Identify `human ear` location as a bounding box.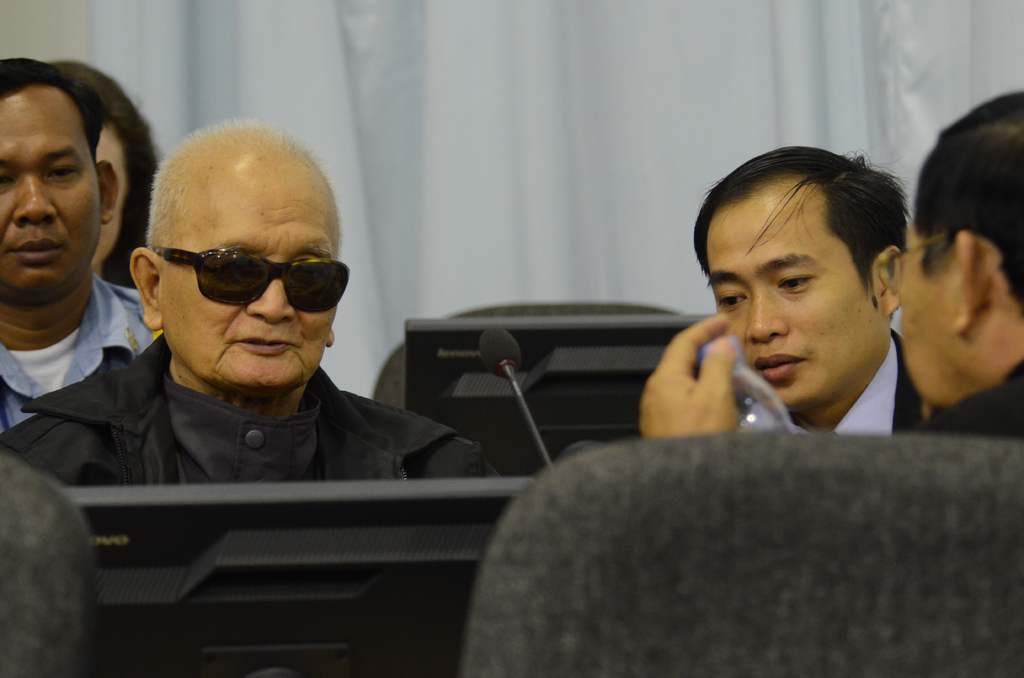
left=97, top=157, right=120, bottom=222.
